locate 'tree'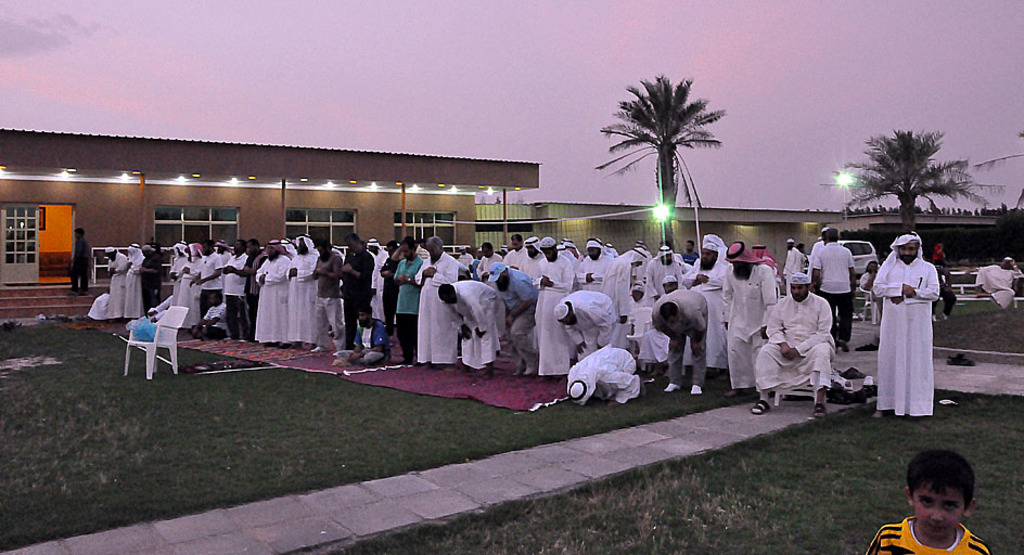
591:72:719:251
